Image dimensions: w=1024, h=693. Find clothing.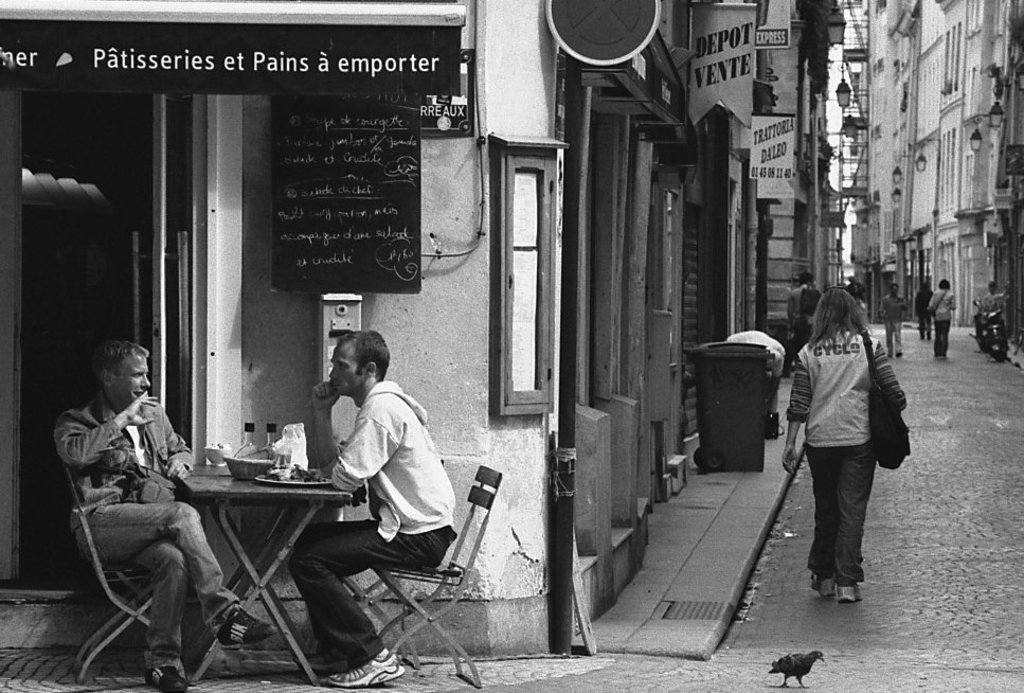
{"left": 289, "top": 380, "right": 459, "bottom": 681}.
